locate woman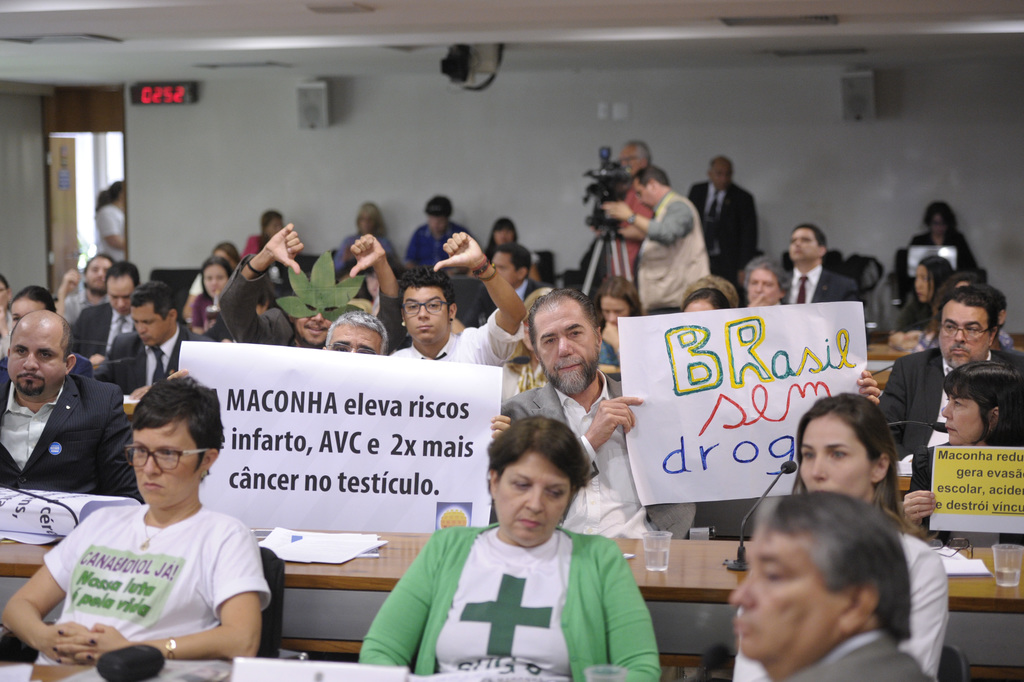
[332, 201, 403, 277]
